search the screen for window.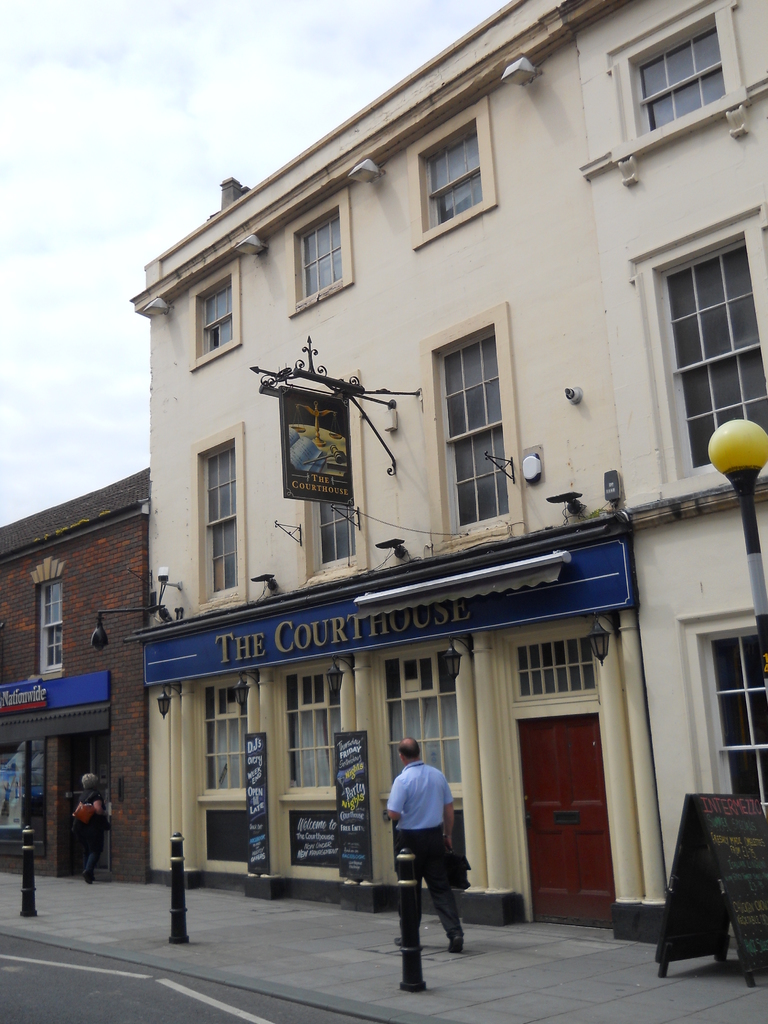
Found at {"x1": 193, "y1": 273, "x2": 233, "y2": 350}.
